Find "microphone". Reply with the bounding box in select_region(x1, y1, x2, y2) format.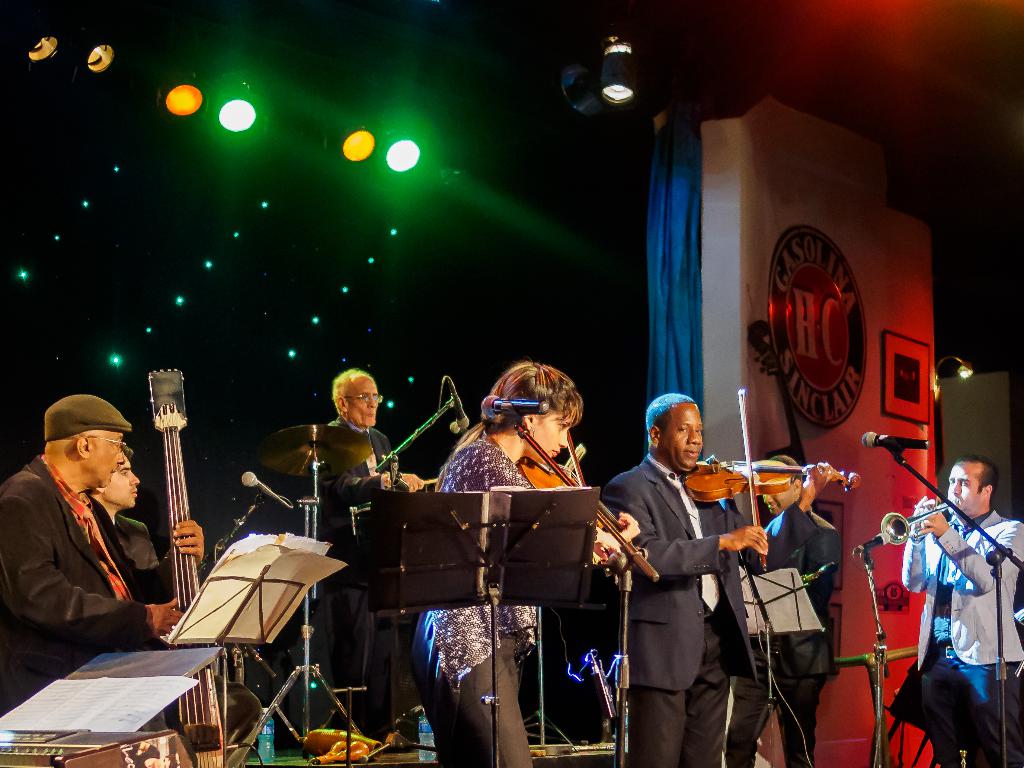
select_region(484, 394, 548, 412).
